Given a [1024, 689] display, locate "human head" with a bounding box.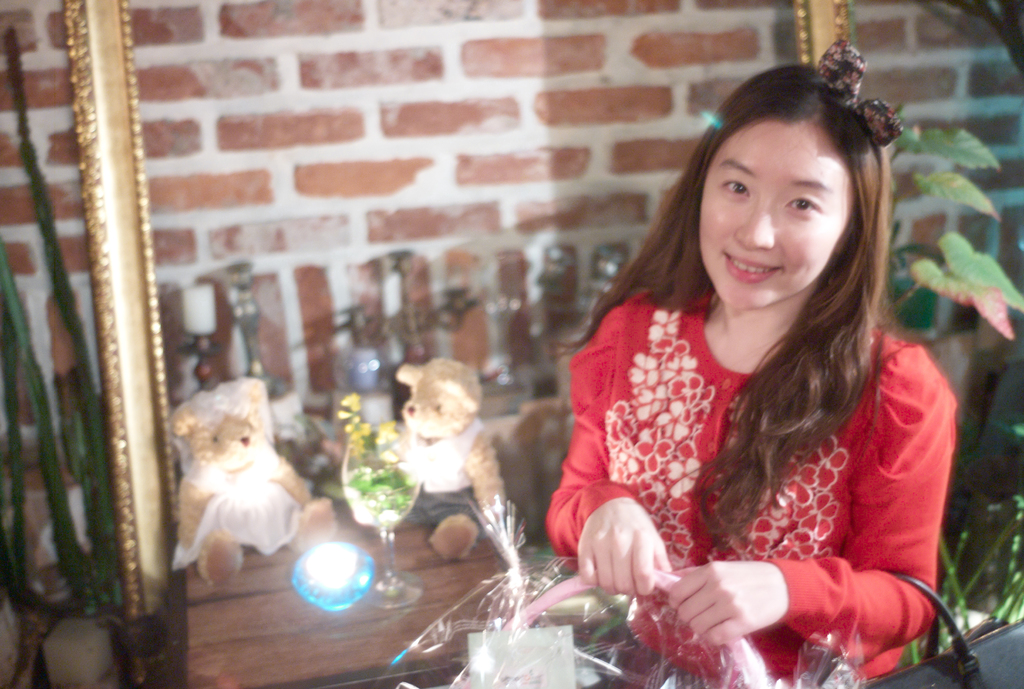
Located: 687:61:866:302.
